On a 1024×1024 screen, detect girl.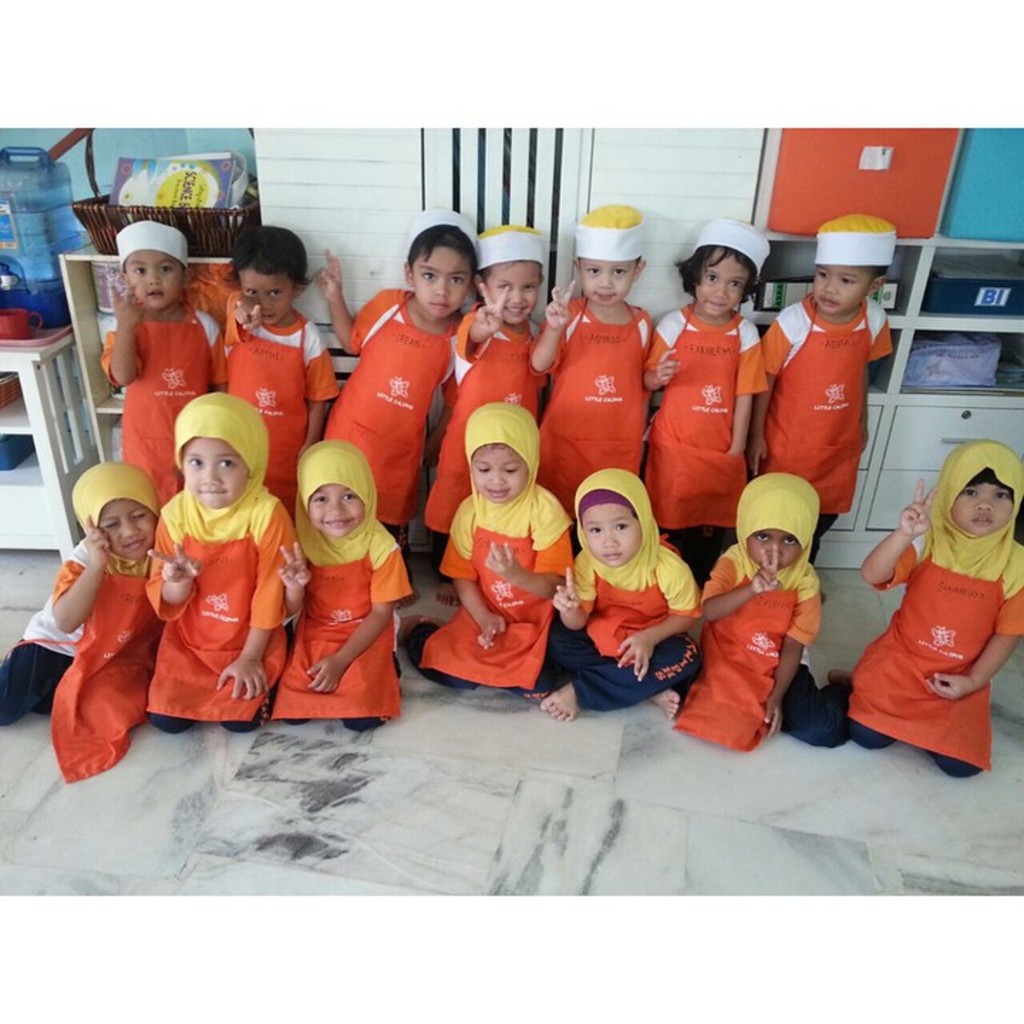
698 475 853 751.
